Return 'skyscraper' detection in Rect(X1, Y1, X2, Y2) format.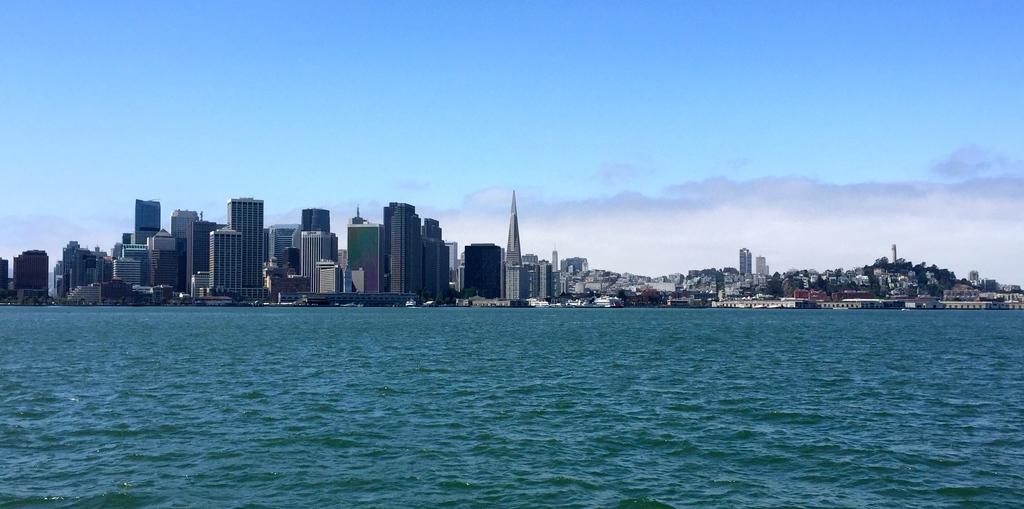
Rect(418, 220, 460, 303).
